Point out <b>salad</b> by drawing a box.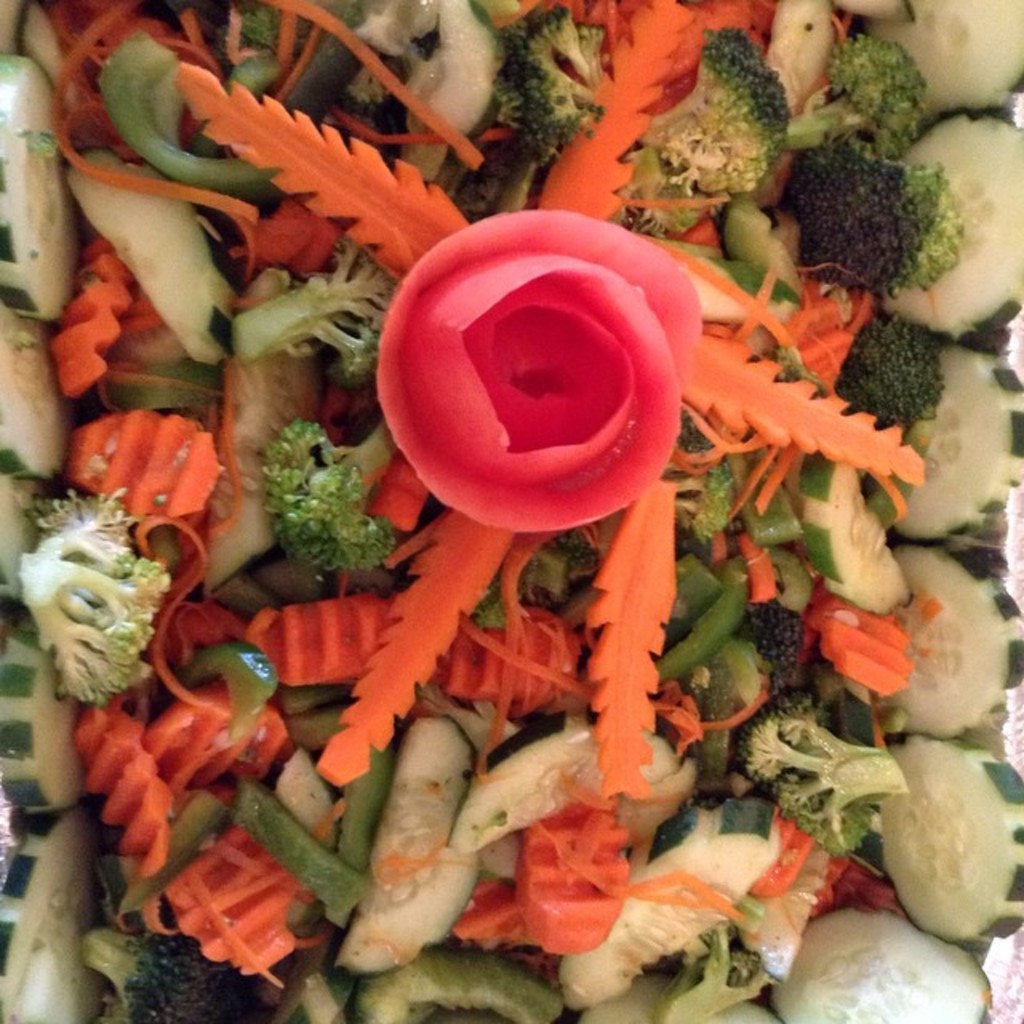
(x1=0, y1=0, x2=1022, y2=1022).
